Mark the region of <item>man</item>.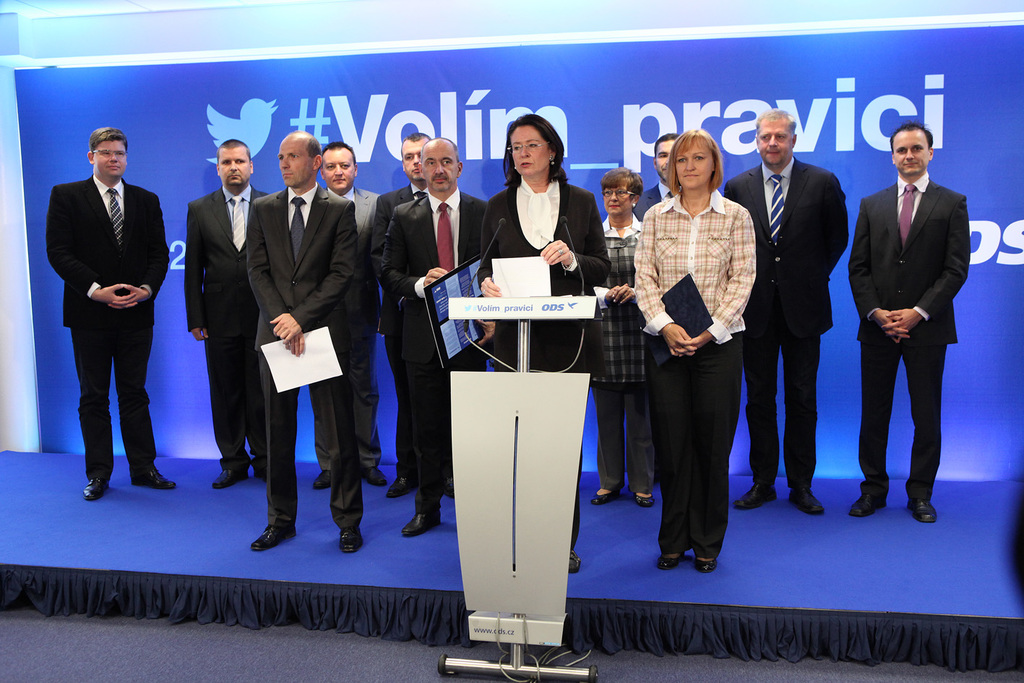
Region: 241, 120, 366, 551.
